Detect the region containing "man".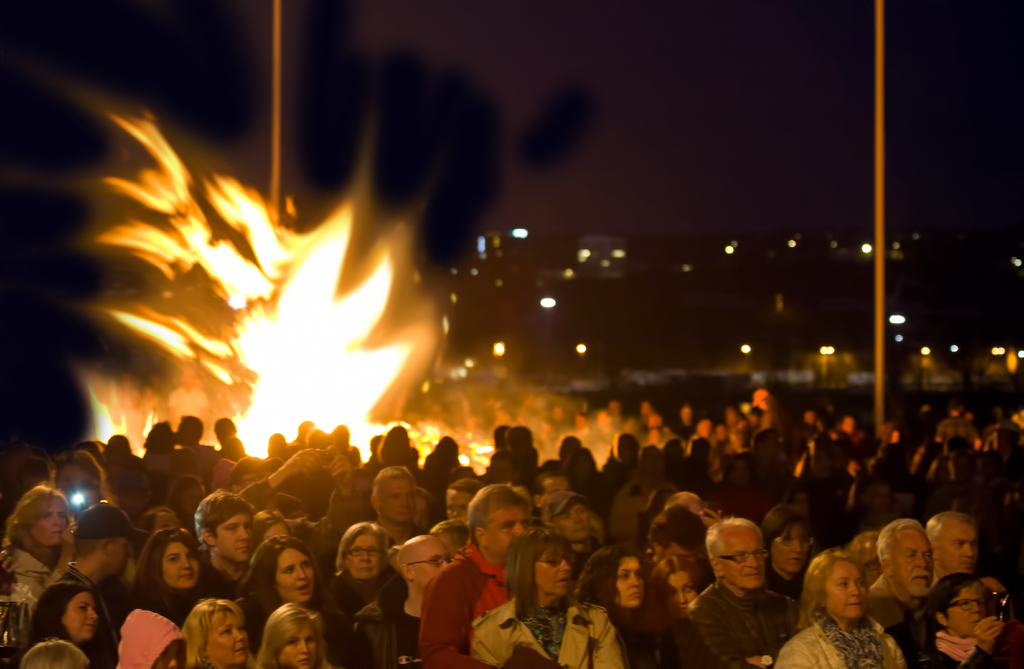
690,522,825,668.
